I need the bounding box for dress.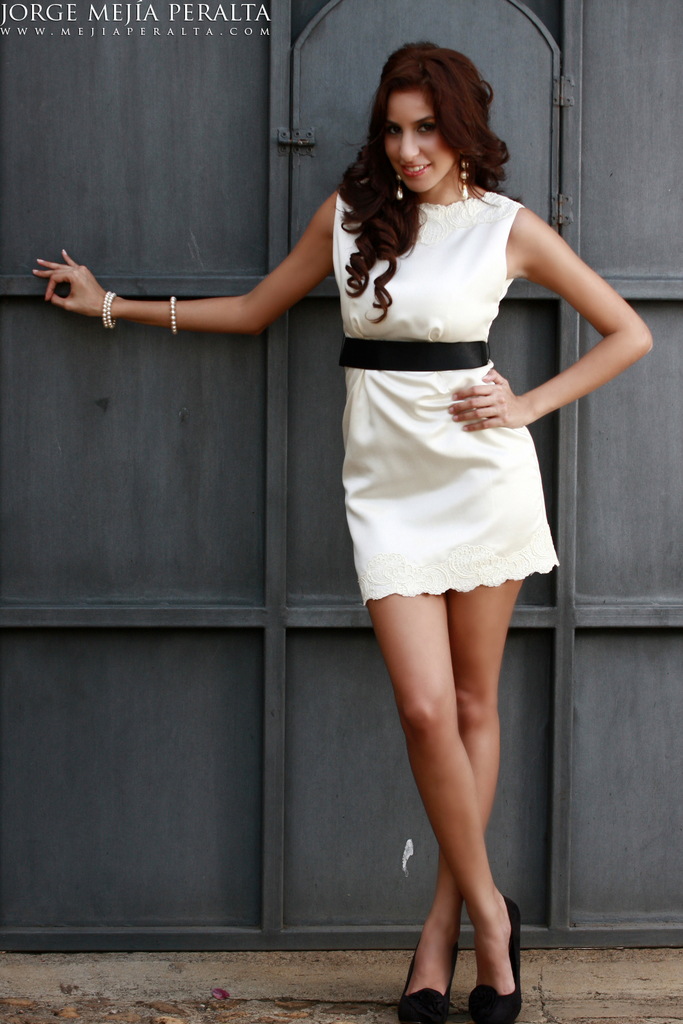
Here it is: locate(329, 191, 557, 603).
